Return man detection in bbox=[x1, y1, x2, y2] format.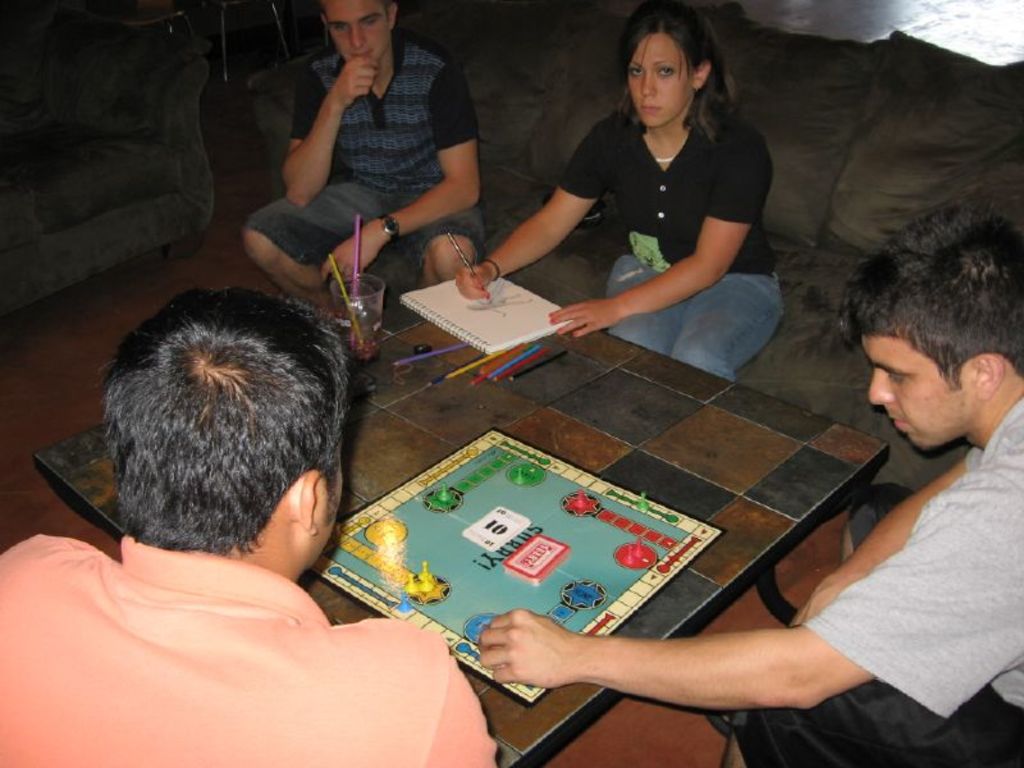
bbox=[239, 0, 484, 306].
